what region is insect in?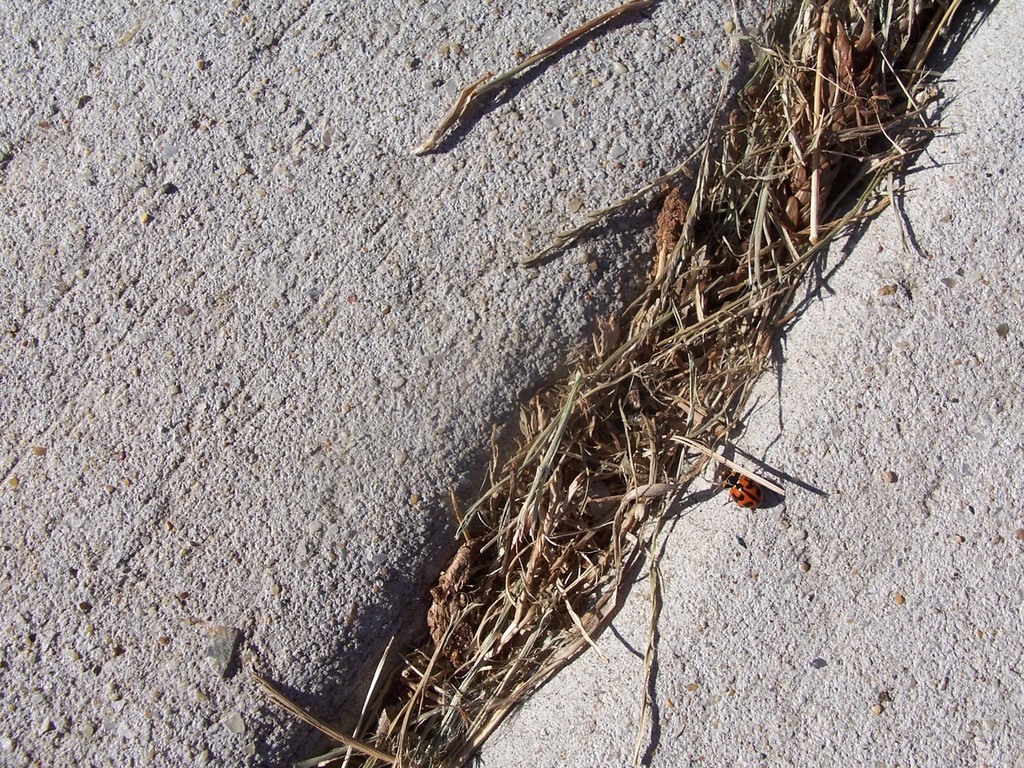
724 475 768 511.
